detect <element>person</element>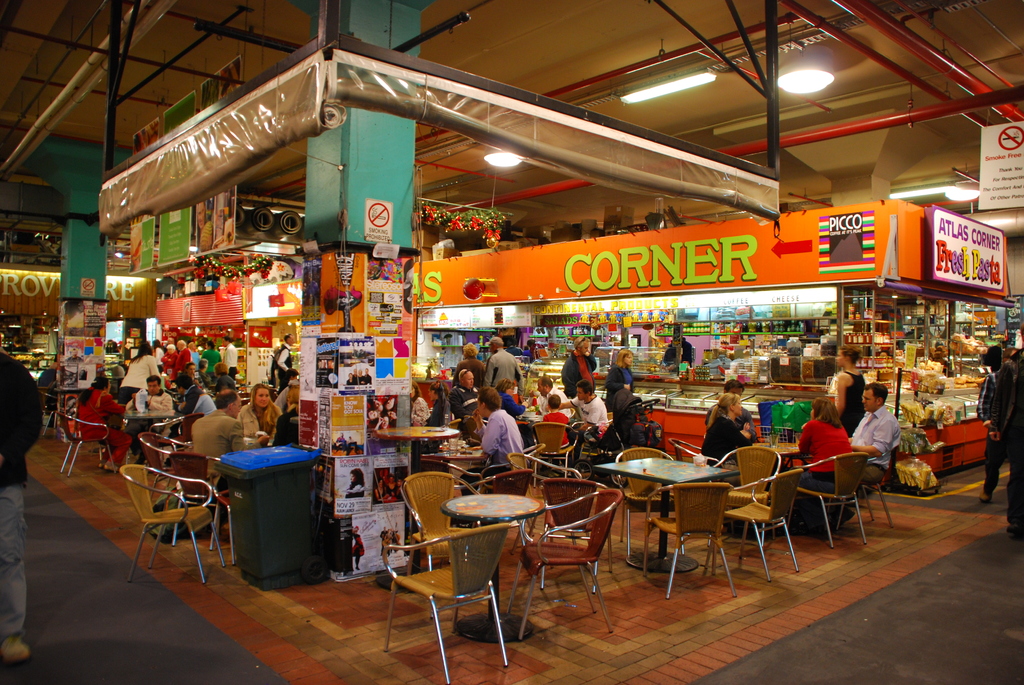
{"x1": 273, "y1": 385, "x2": 301, "y2": 446}
